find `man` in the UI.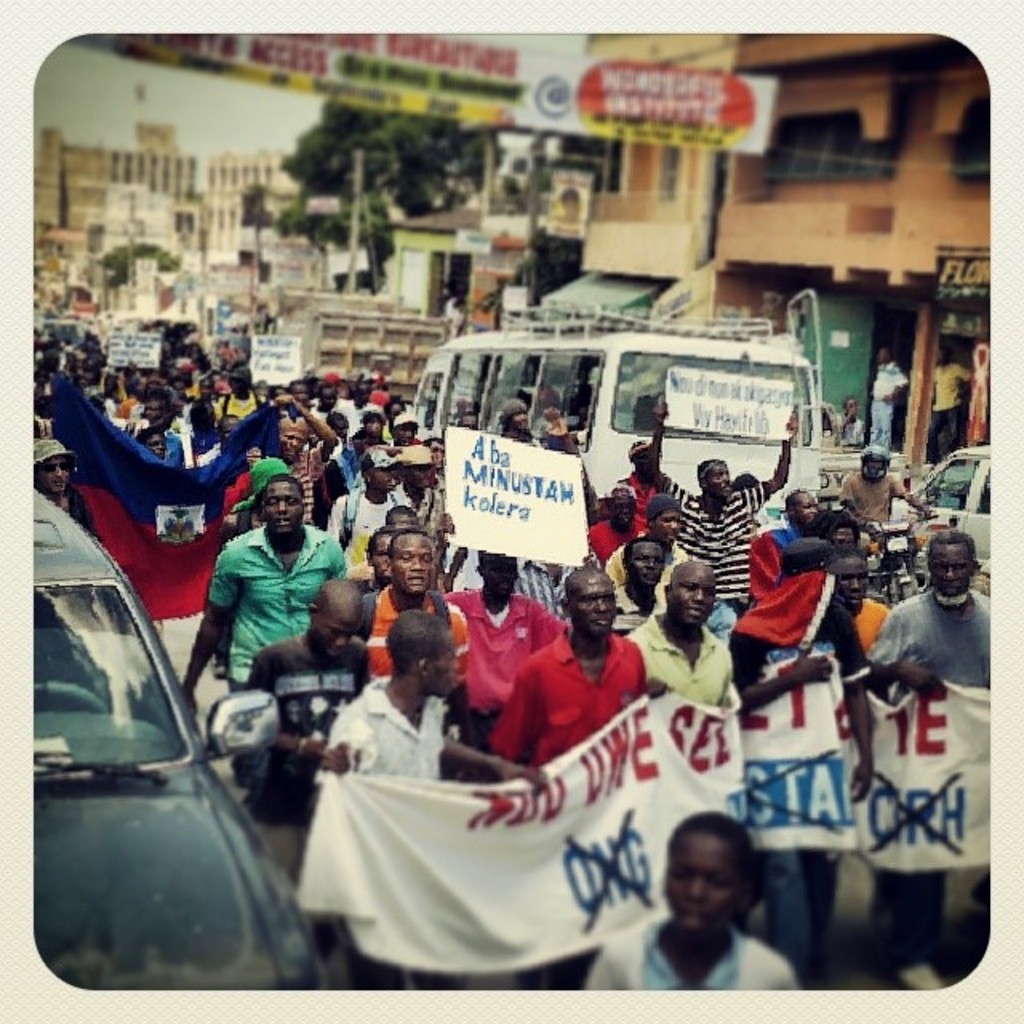
UI element at (838,443,939,562).
